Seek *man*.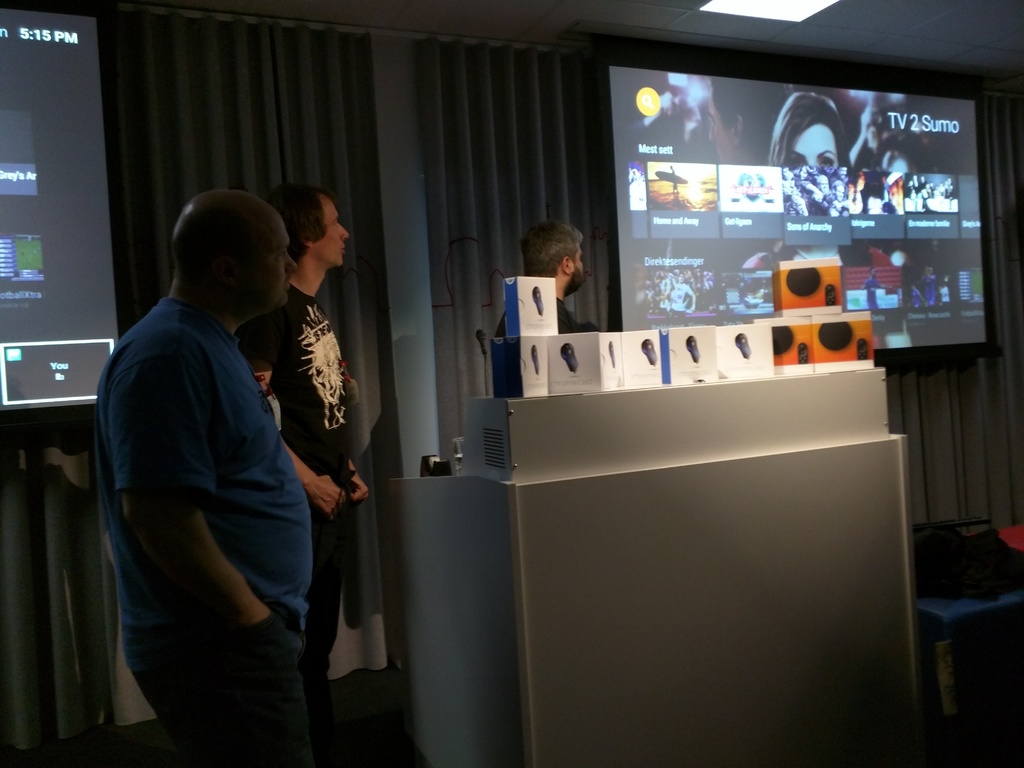
region(237, 186, 374, 767).
